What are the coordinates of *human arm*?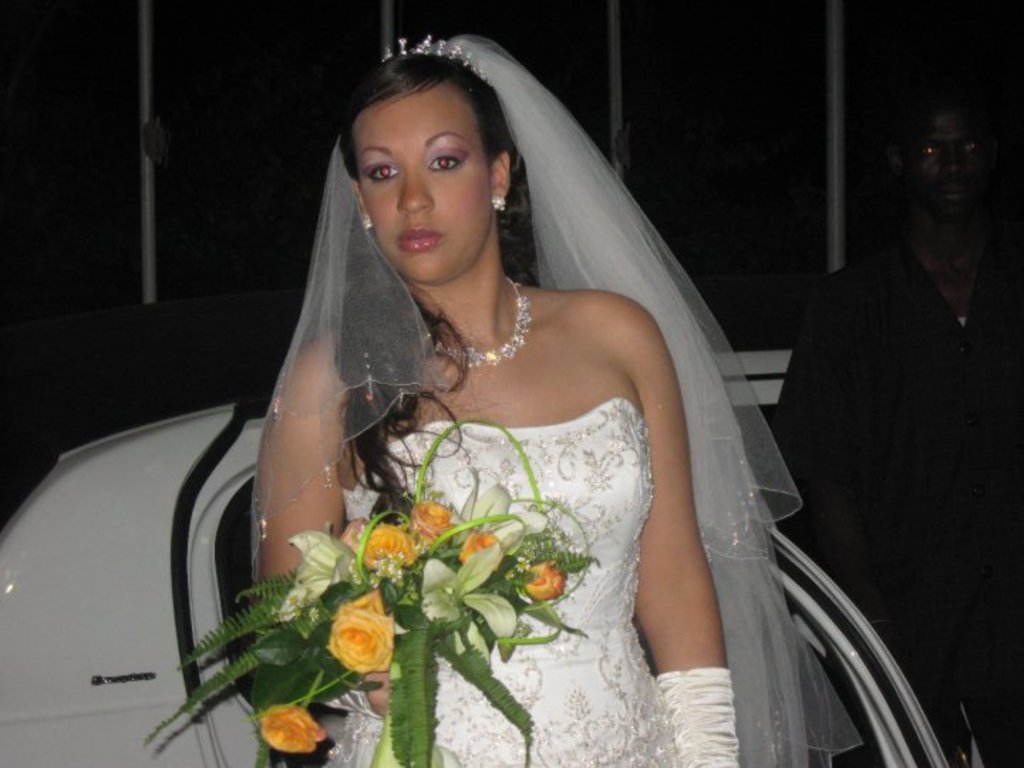
region(243, 270, 363, 593).
